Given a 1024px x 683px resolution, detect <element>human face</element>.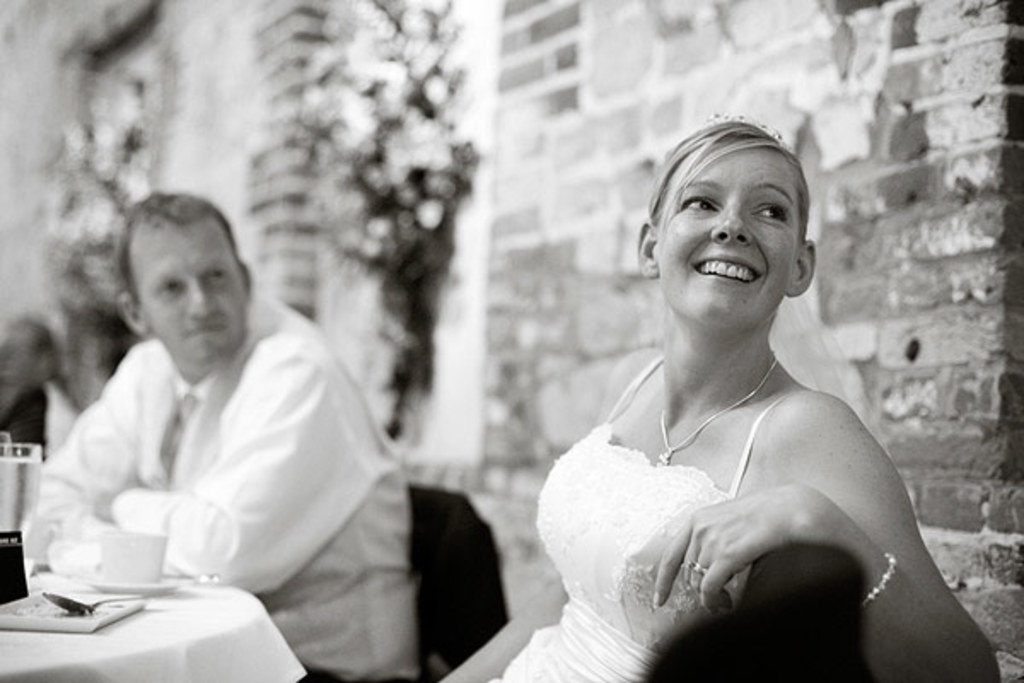
pyautogui.locateOnScreen(666, 143, 797, 318).
